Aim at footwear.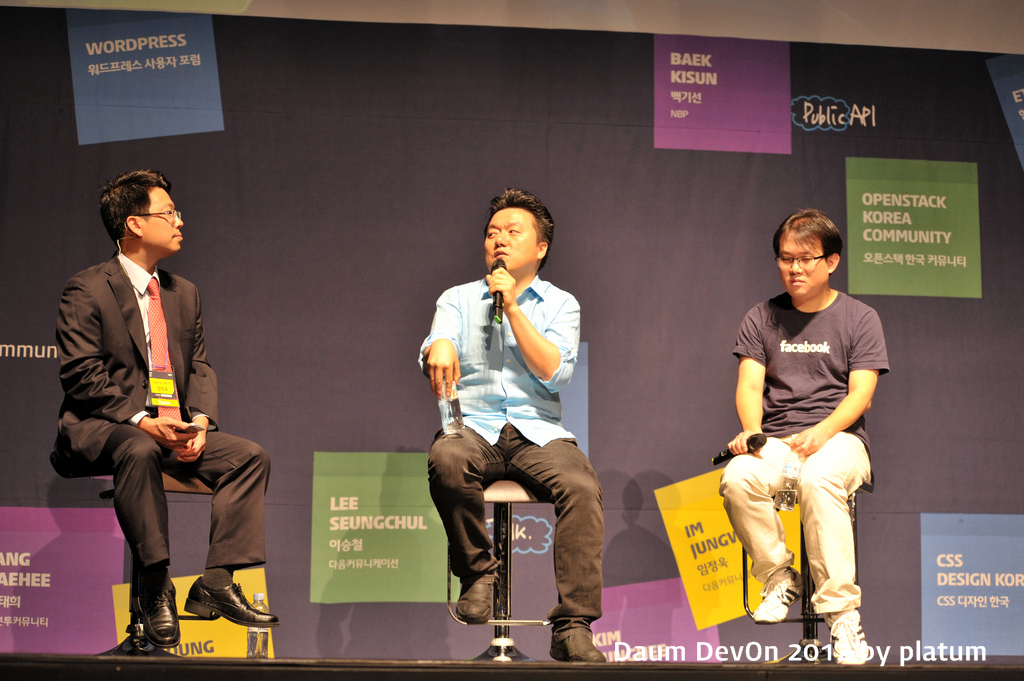
Aimed at {"x1": 173, "y1": 569, "x2": 276, "y2": 633}.
